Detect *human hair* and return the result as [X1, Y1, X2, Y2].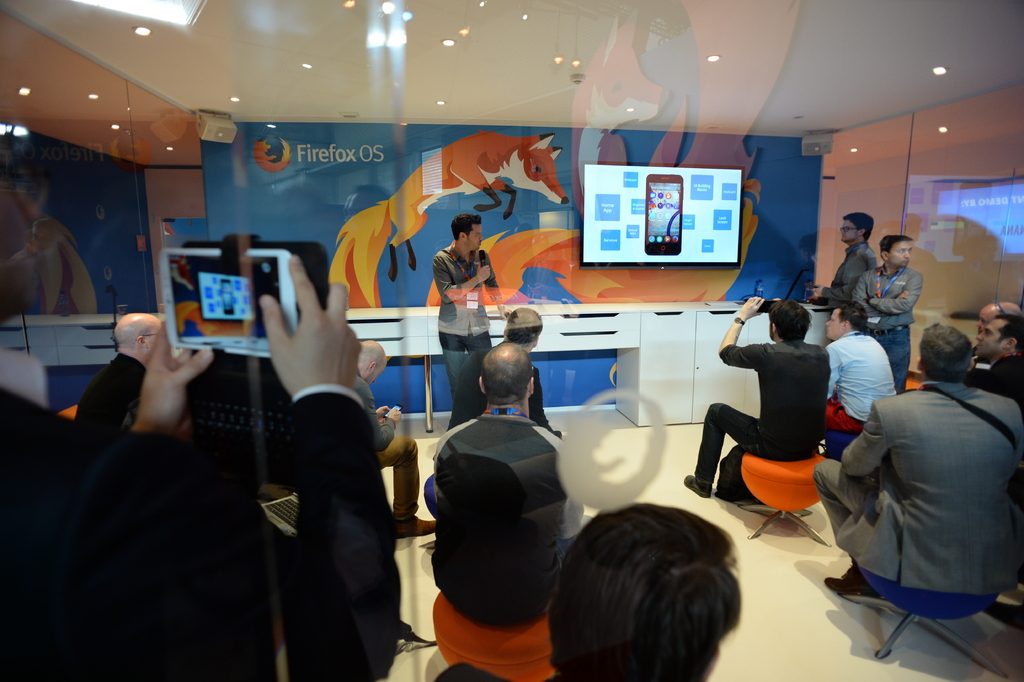
[118, 315, 146, 347].
